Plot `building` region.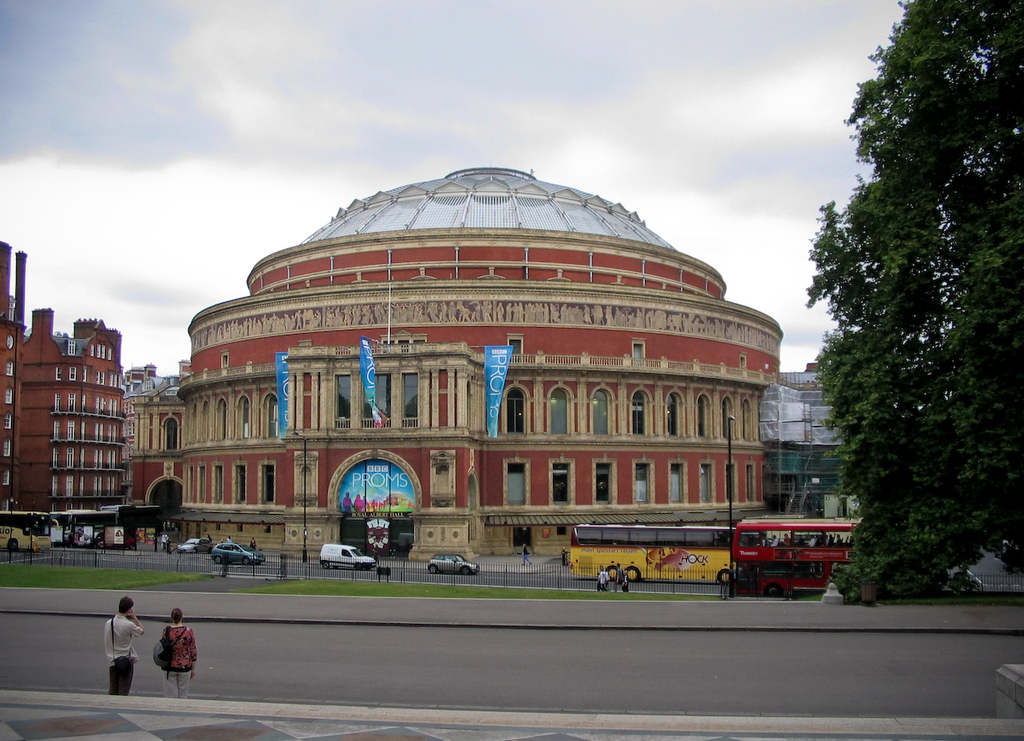
Plotted at bbox(0, 243, 132, 546).
